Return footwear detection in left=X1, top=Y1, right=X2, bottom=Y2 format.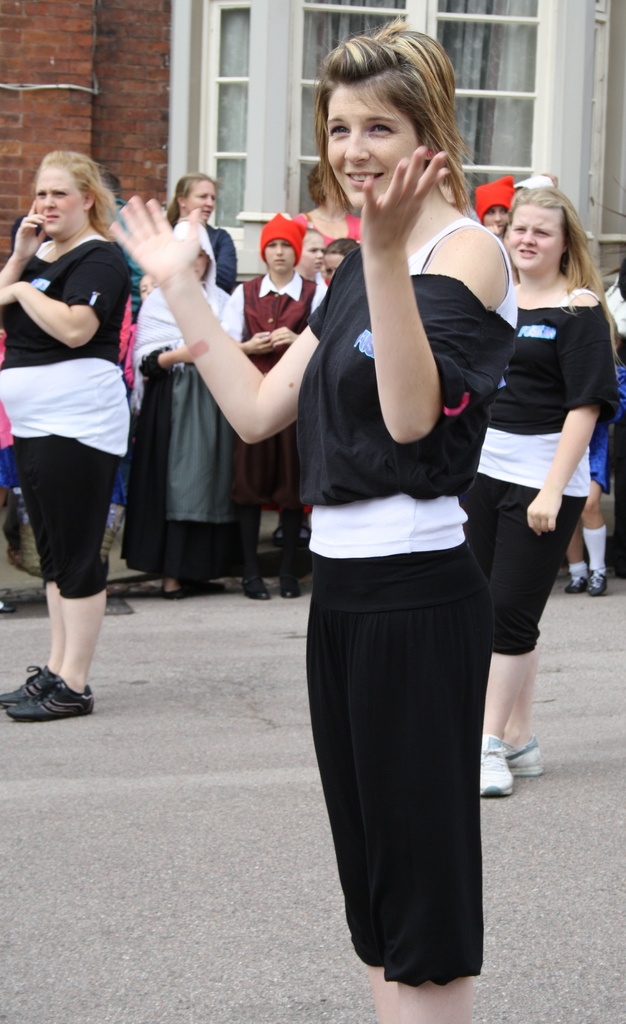
left=0, top=666, right=53, bottom=708.
